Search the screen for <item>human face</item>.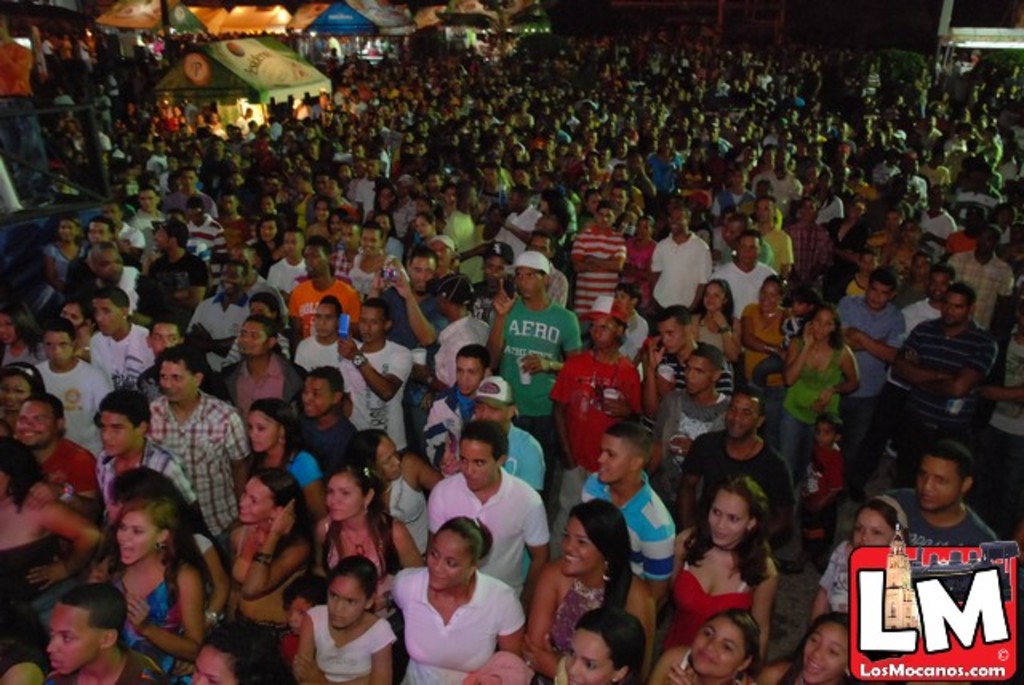
Found at pyautogui.locateOnScreen(598, 205, 613, 227).
